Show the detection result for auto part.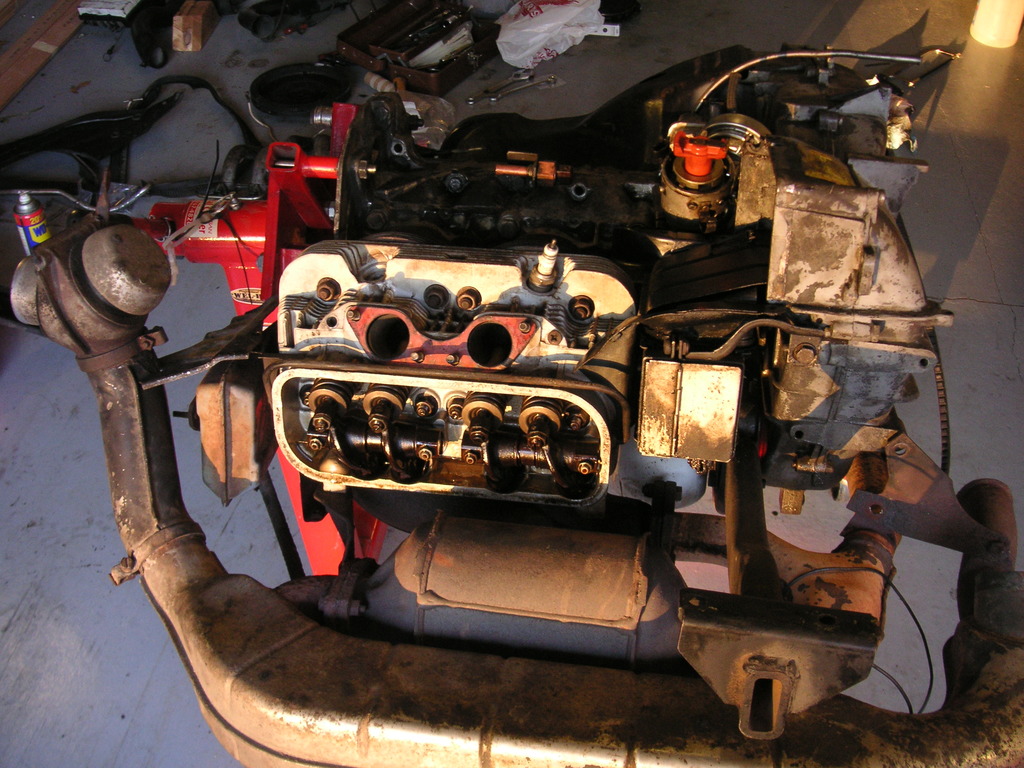
4 0 1023 767.
